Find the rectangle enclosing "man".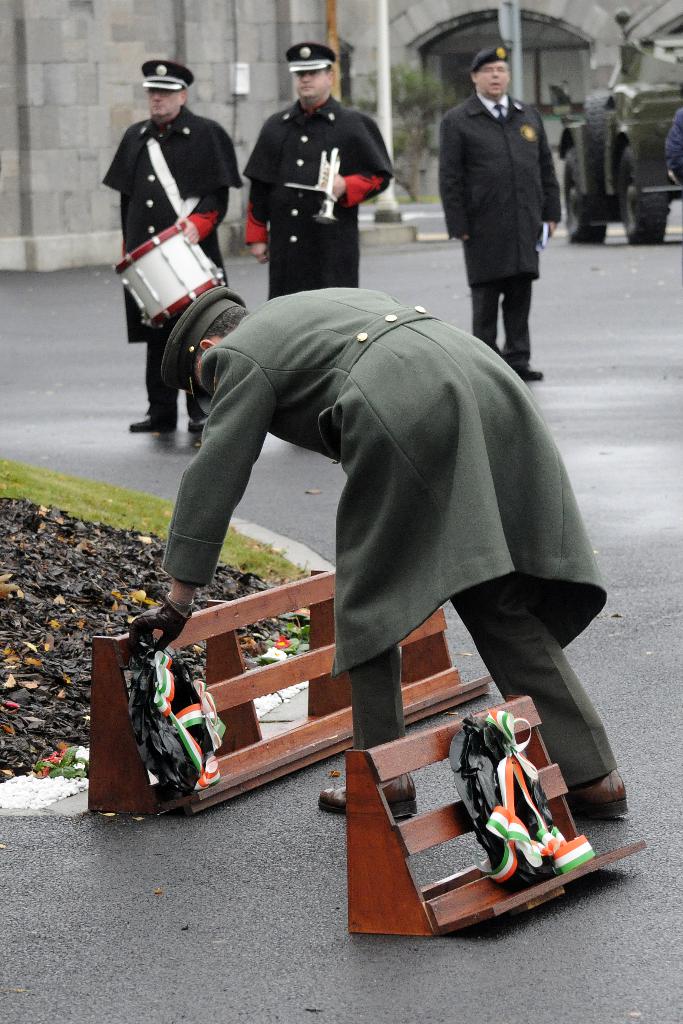
select_region(104, 55, 243, 447).
